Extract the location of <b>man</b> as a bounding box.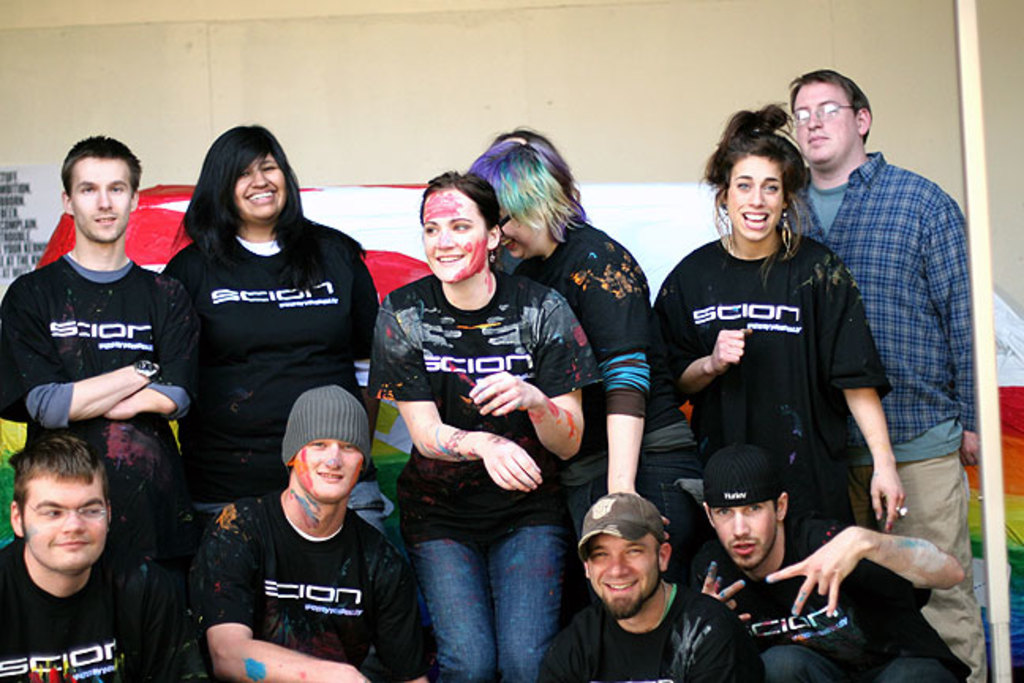
540/490/762/681.
